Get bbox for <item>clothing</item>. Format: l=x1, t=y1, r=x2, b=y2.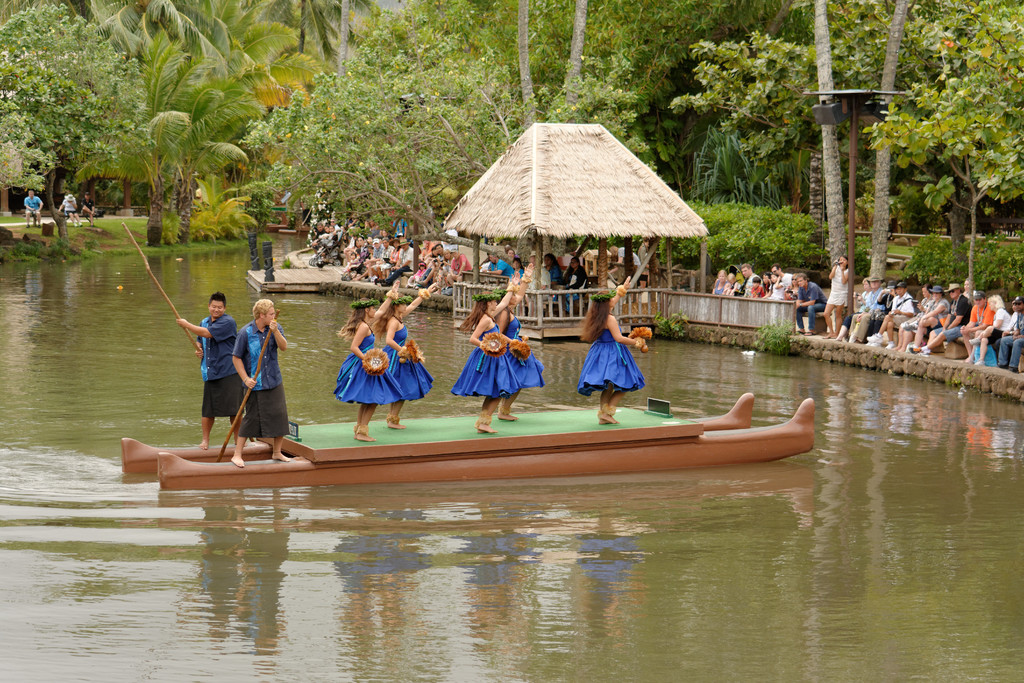
l=24, t=194, r=42, b=214.
